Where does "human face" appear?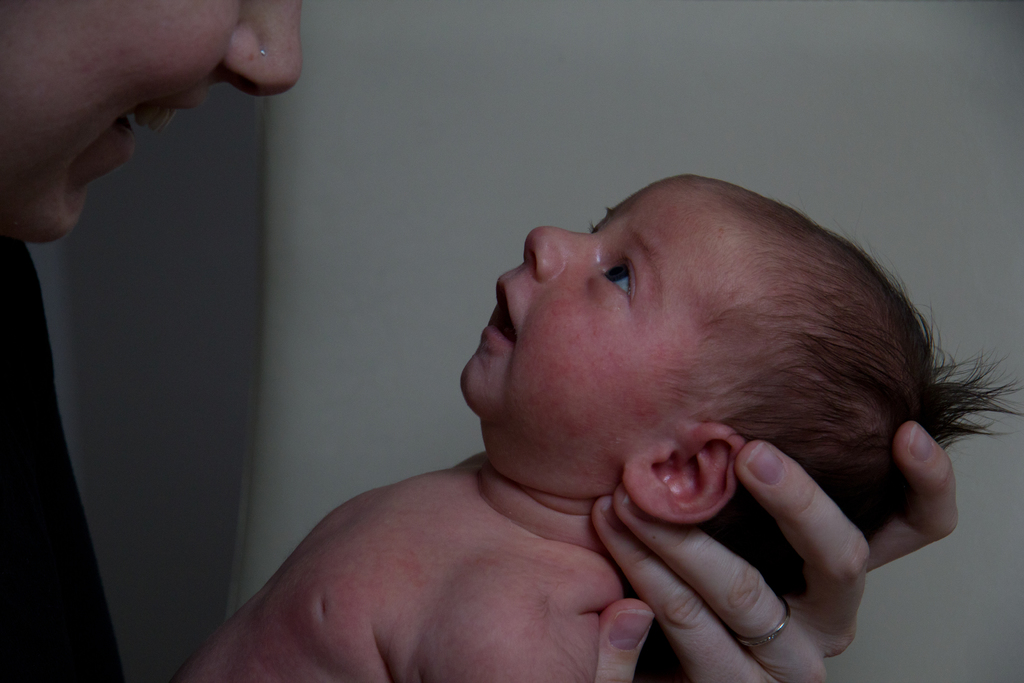
Appears at pyautogui.locateOnScreen(453, 180, 726, 479).
